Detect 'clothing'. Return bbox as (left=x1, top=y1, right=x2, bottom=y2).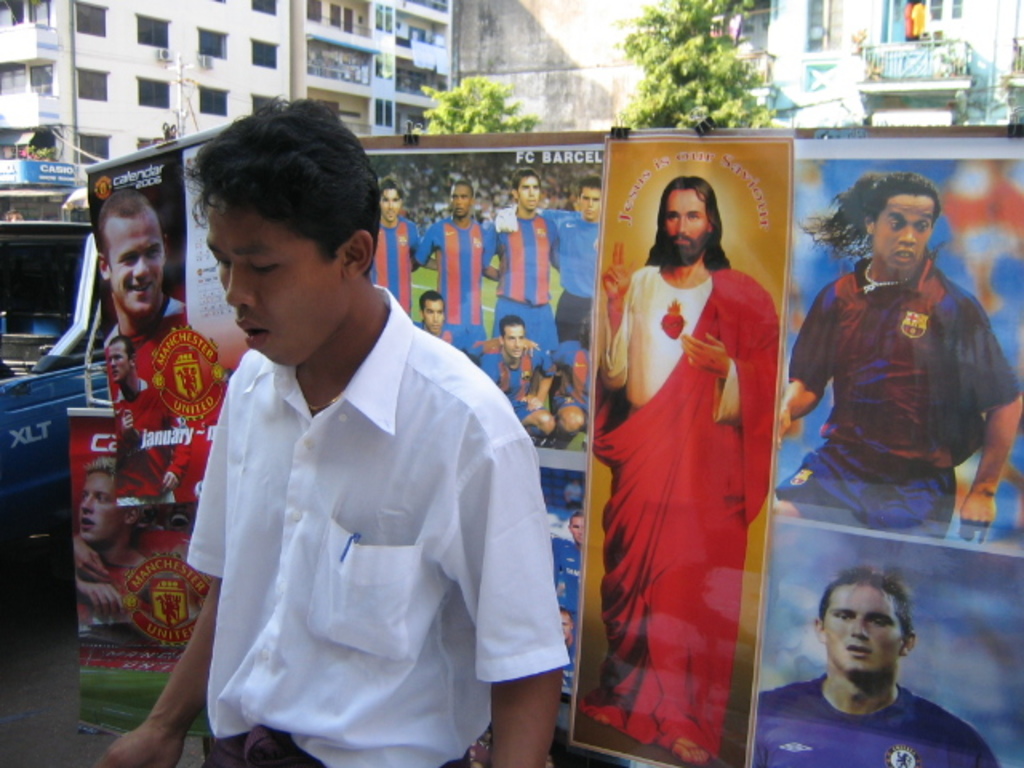
(left=421, top=317, right=474, bottom=357).
